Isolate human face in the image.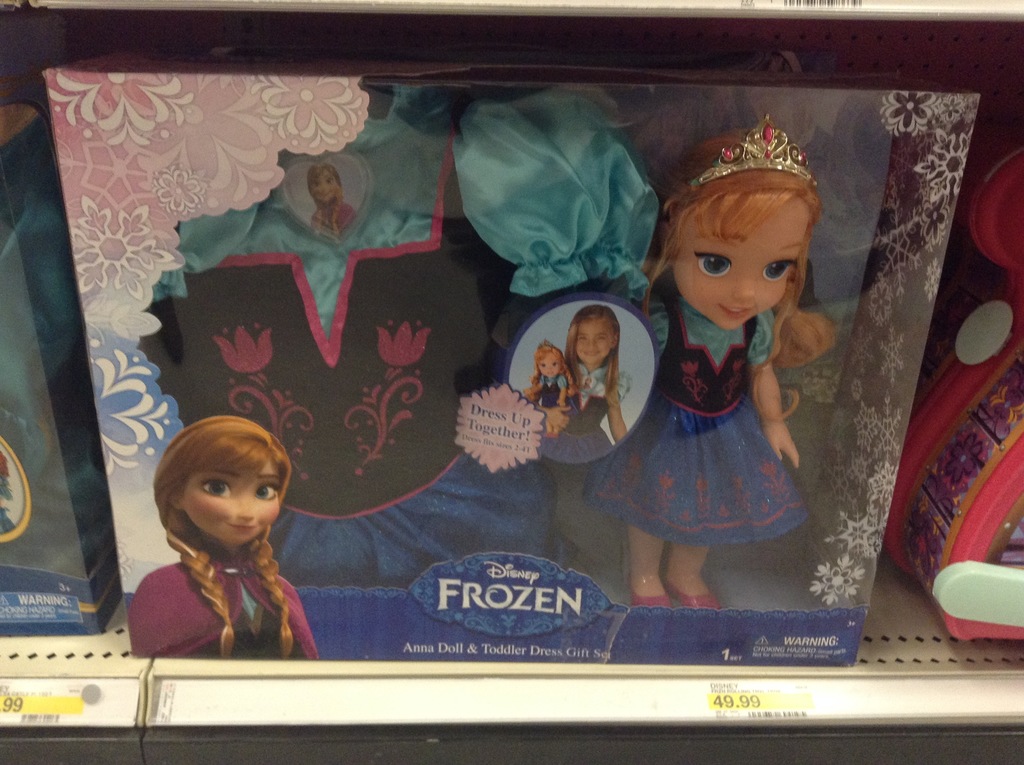
Isolated region: bbox=(309, 174, 335, 194).
